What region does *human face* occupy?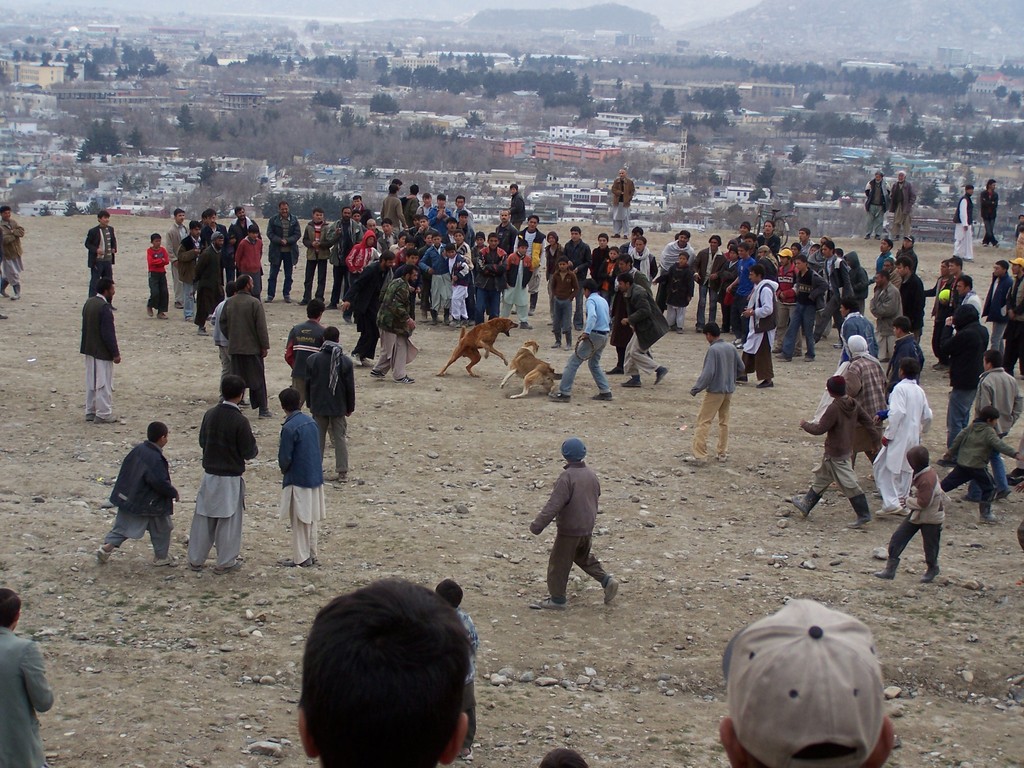
rect(104, 283, 115, 300).
